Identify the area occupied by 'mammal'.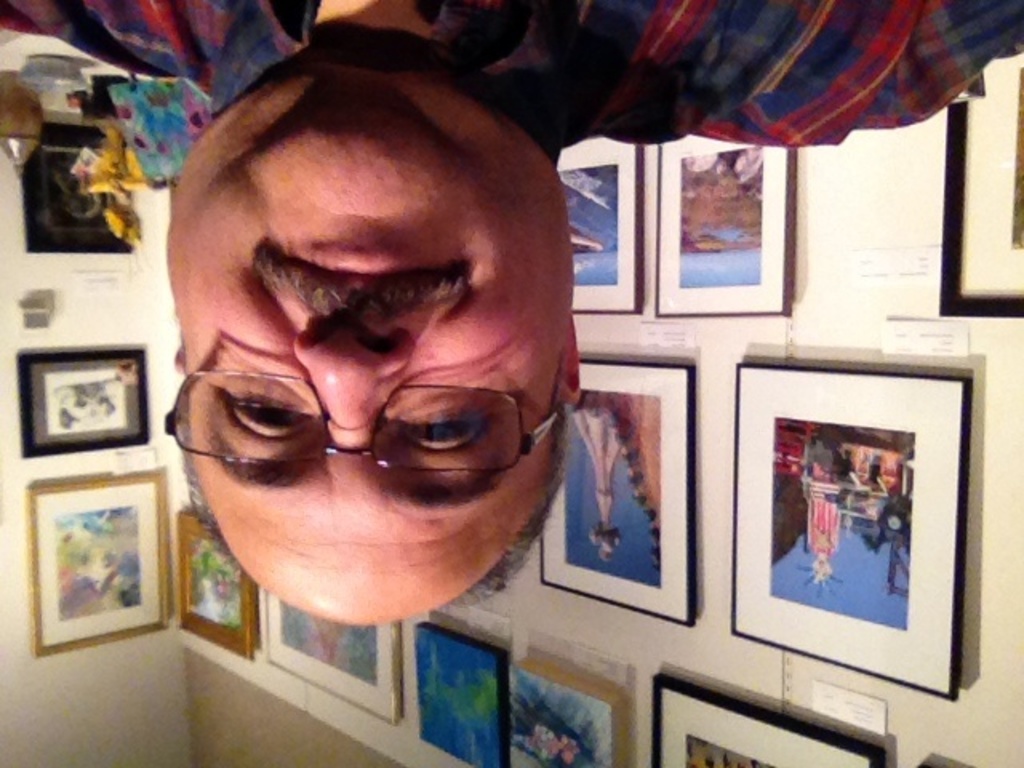
Area: [x1=0, y1=0, x2=1022, y2=616].
